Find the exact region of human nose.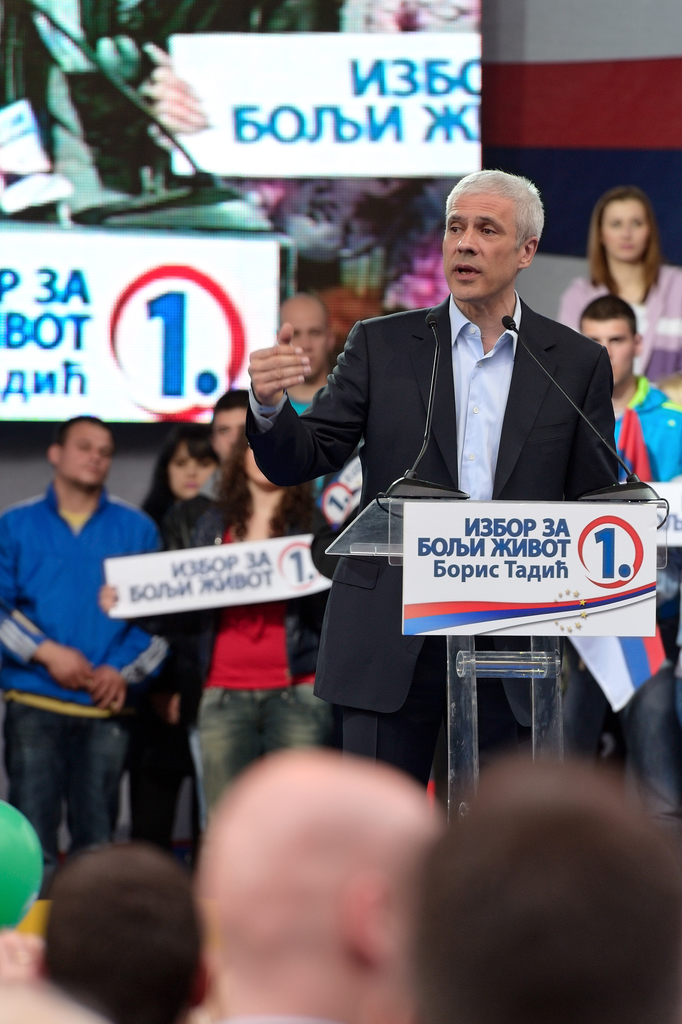
Exact region: <bbox>457, 223, 479, 253</bbox>.
